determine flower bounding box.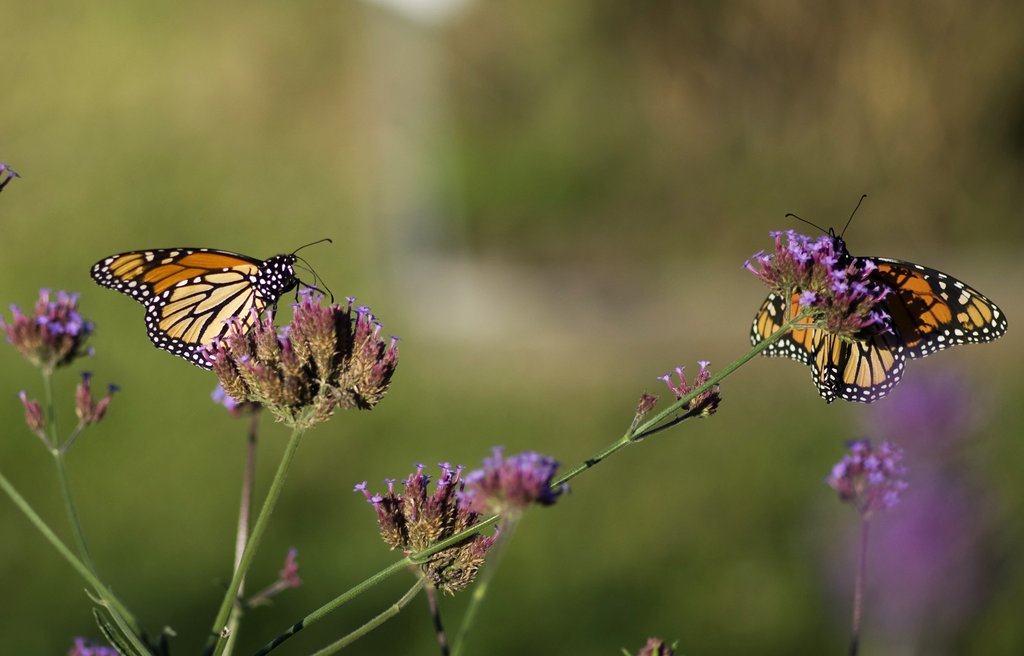
Determined: (63,363,126,426).
